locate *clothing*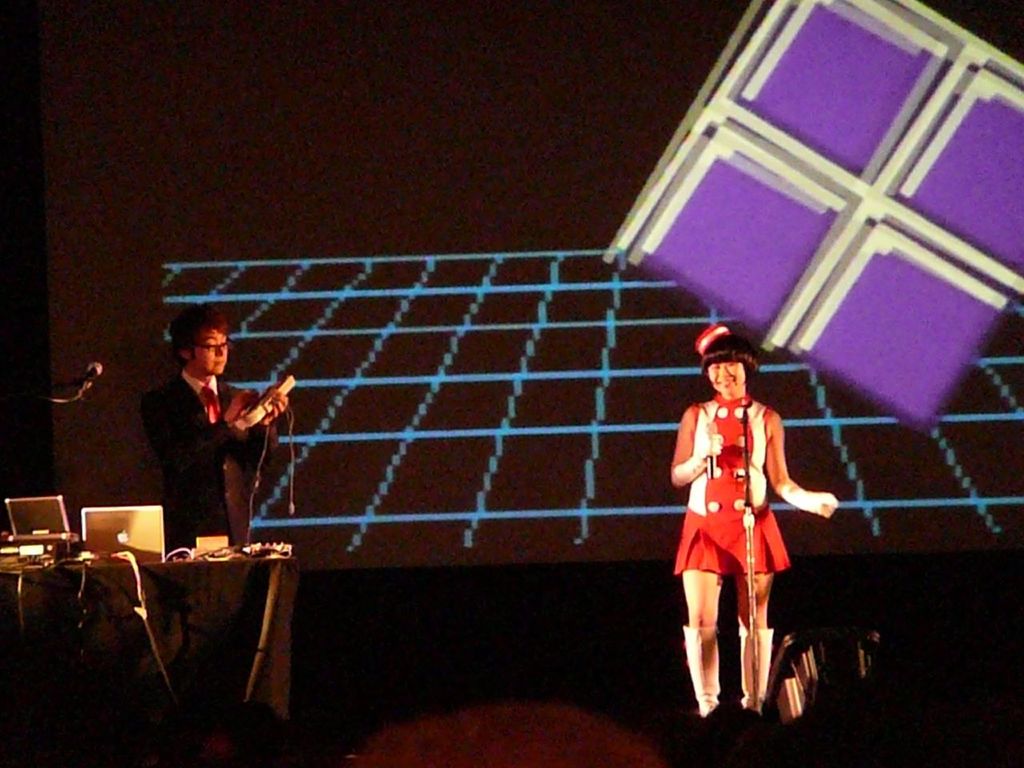
detection(139, 380, 299, 554)
